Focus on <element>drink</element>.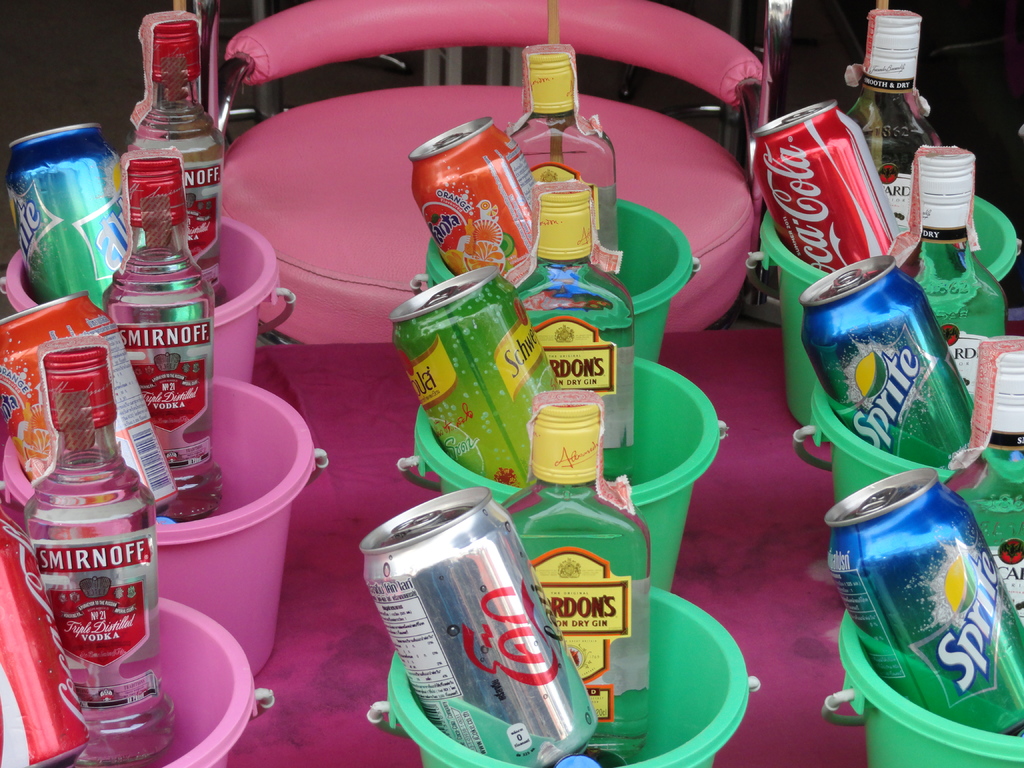
Focused at 31,376,166,751.
